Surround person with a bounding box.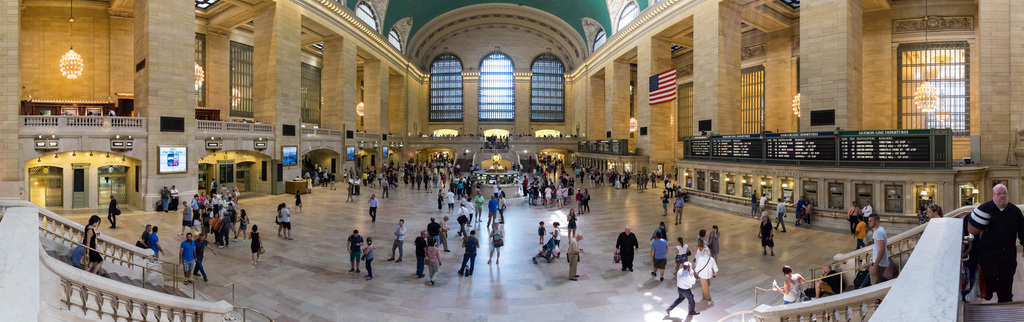
193, 231, 218, 280.
